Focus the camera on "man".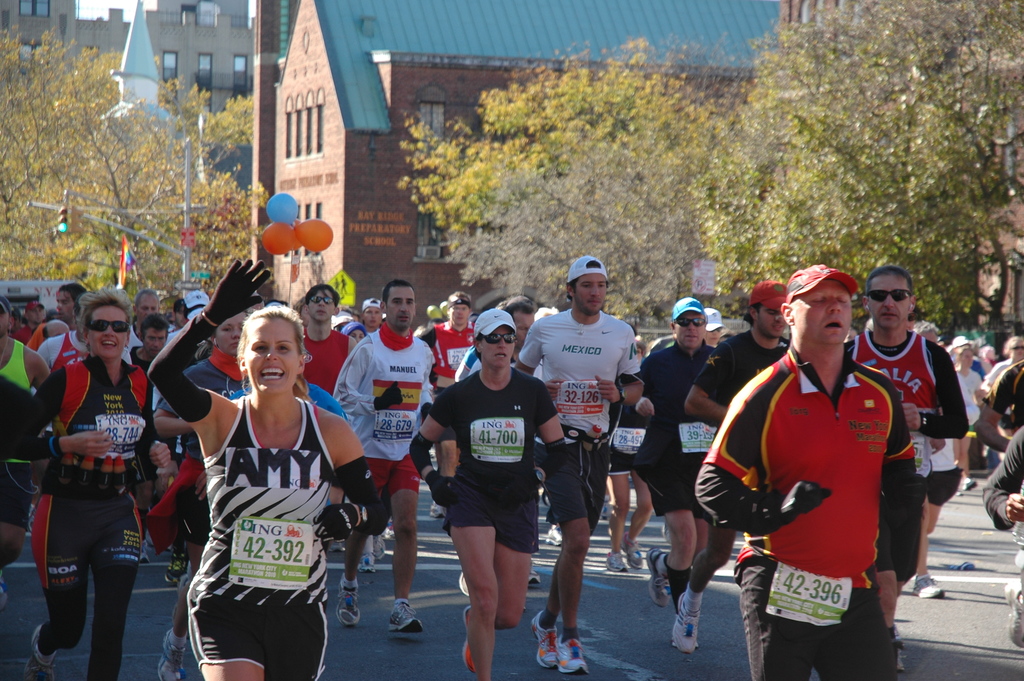
Focus region: <box>716,268,922,670</box>.
